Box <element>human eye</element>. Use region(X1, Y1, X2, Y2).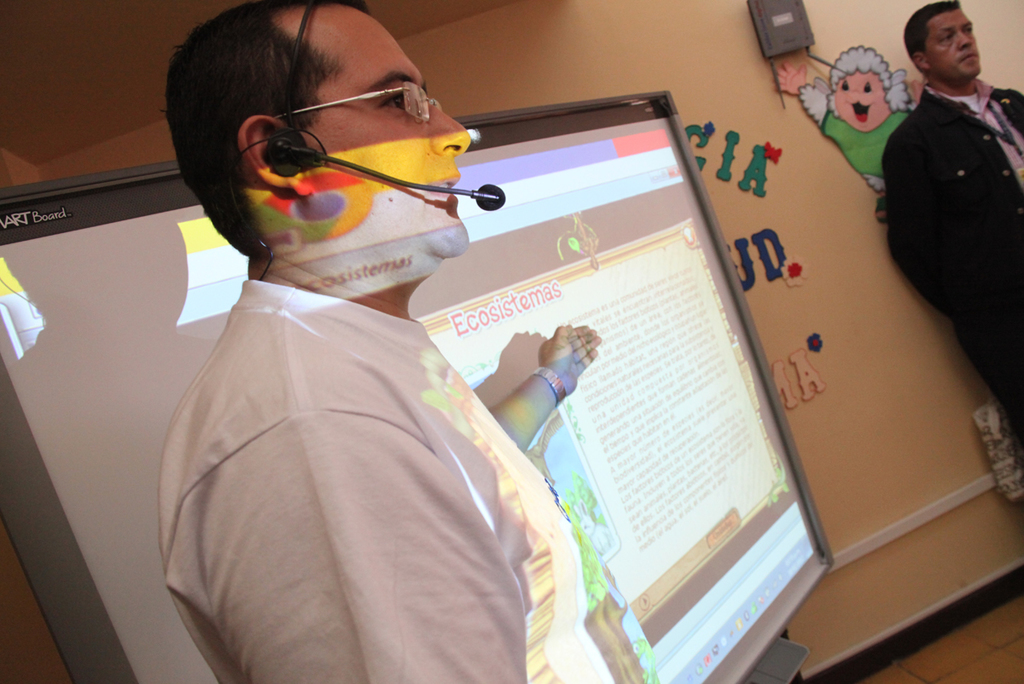
region(377, 90, 415, 114).
